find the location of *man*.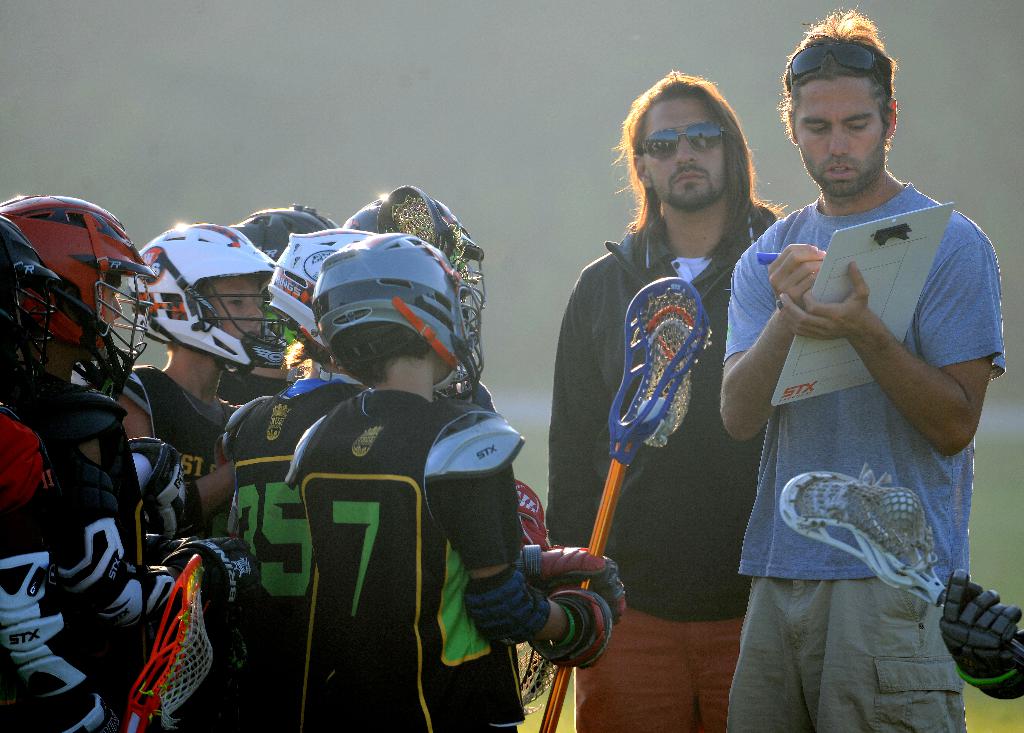
Location: 548 63 787 732.
